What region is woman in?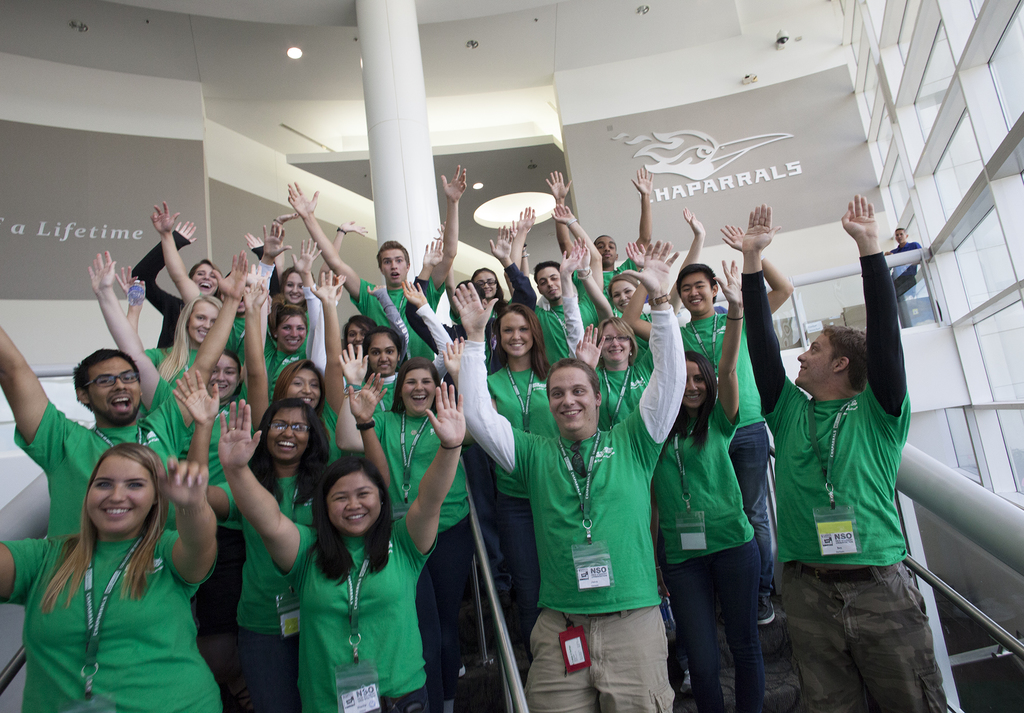
Rect(362, 323, 400, 381).
